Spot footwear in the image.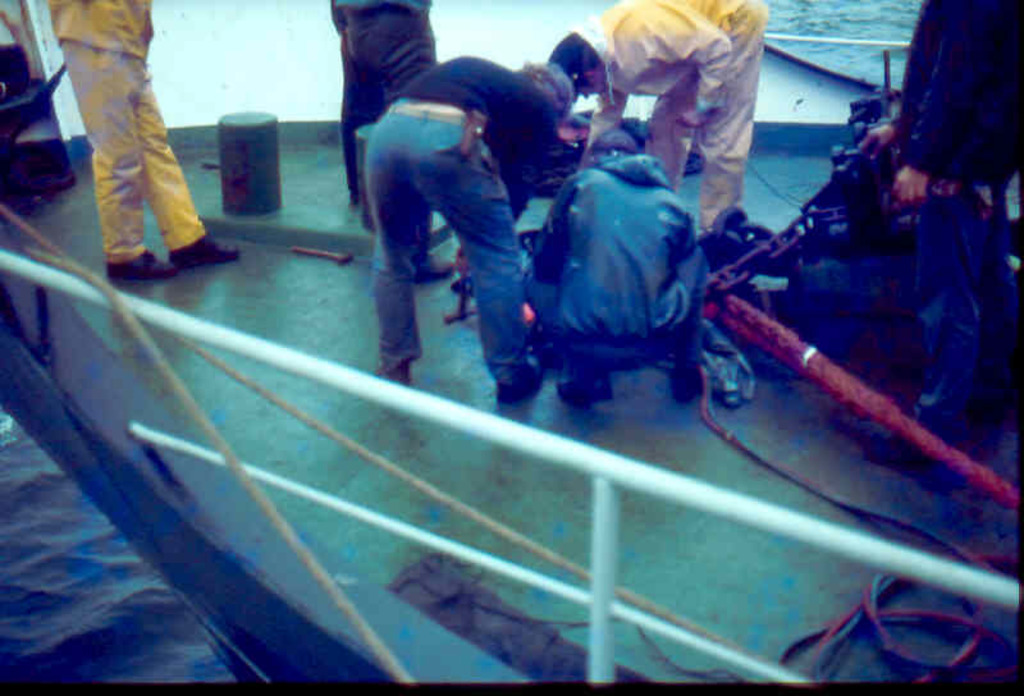
footwear found at l=108, t=252, r=178, b=275.
